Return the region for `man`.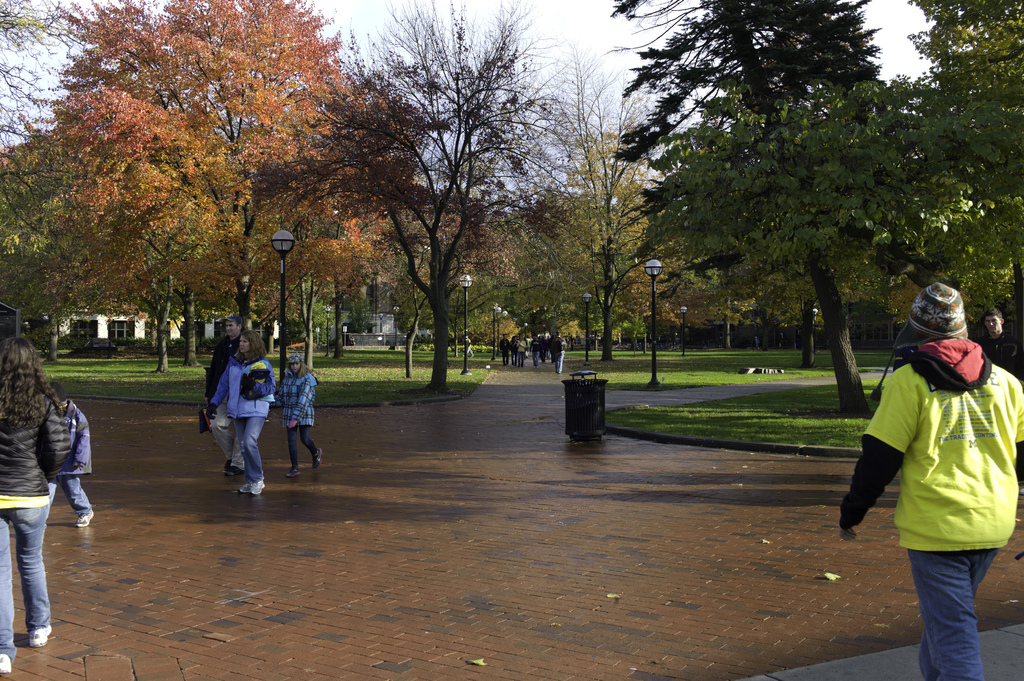
pyautogui.locateOnScreen(499, 332, 512, 365).
